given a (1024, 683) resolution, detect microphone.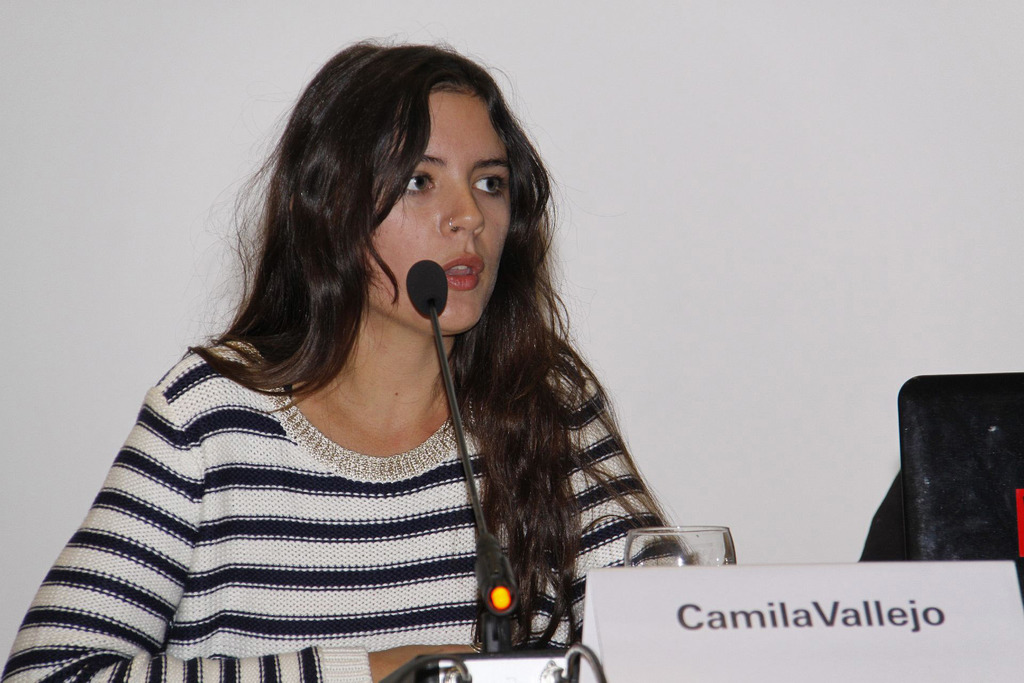
{"left": 405, "top": 251, "right": 515, "bottom": 562}.
